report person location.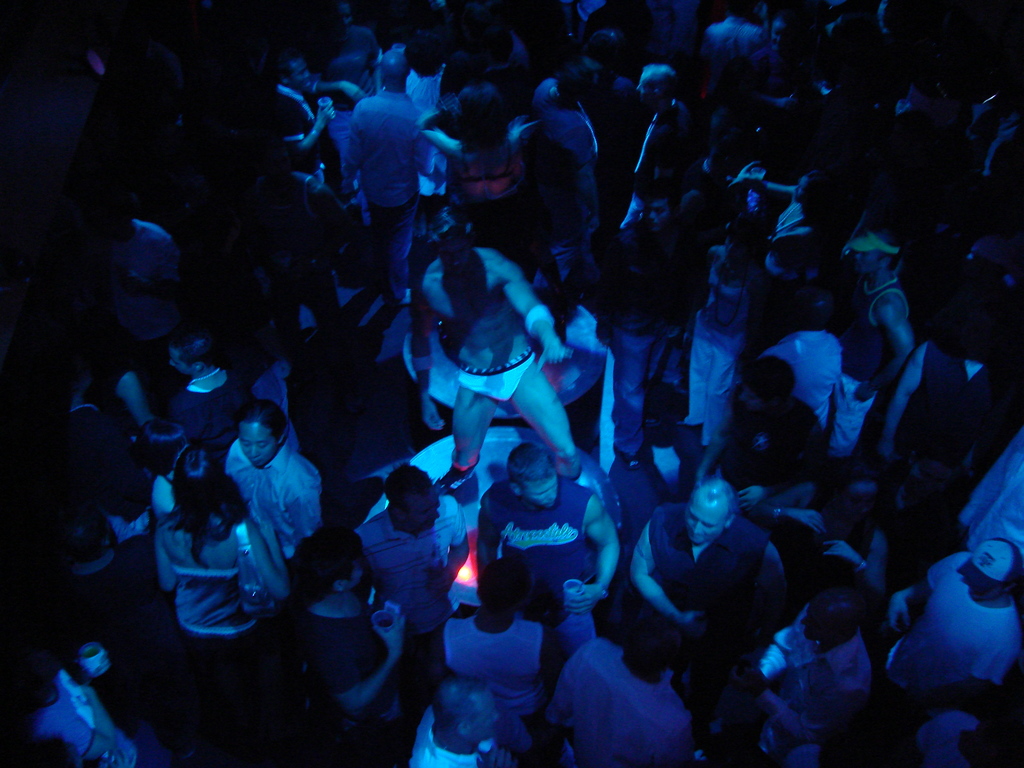
Report: crop(749, 586, 874, 767).
